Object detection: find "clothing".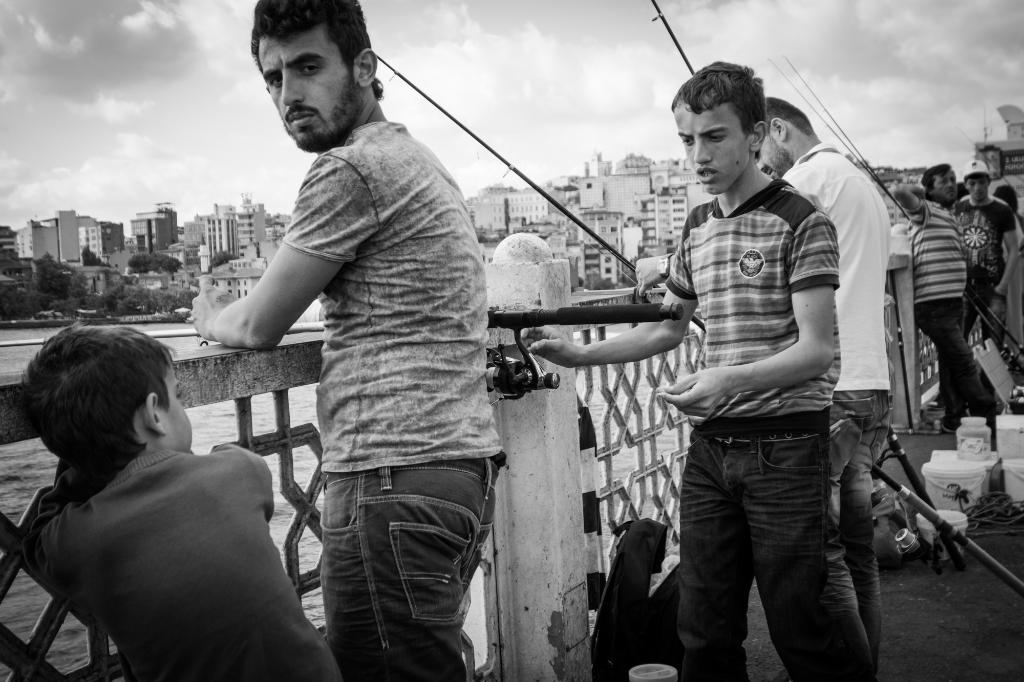
[784,140,886,666].
